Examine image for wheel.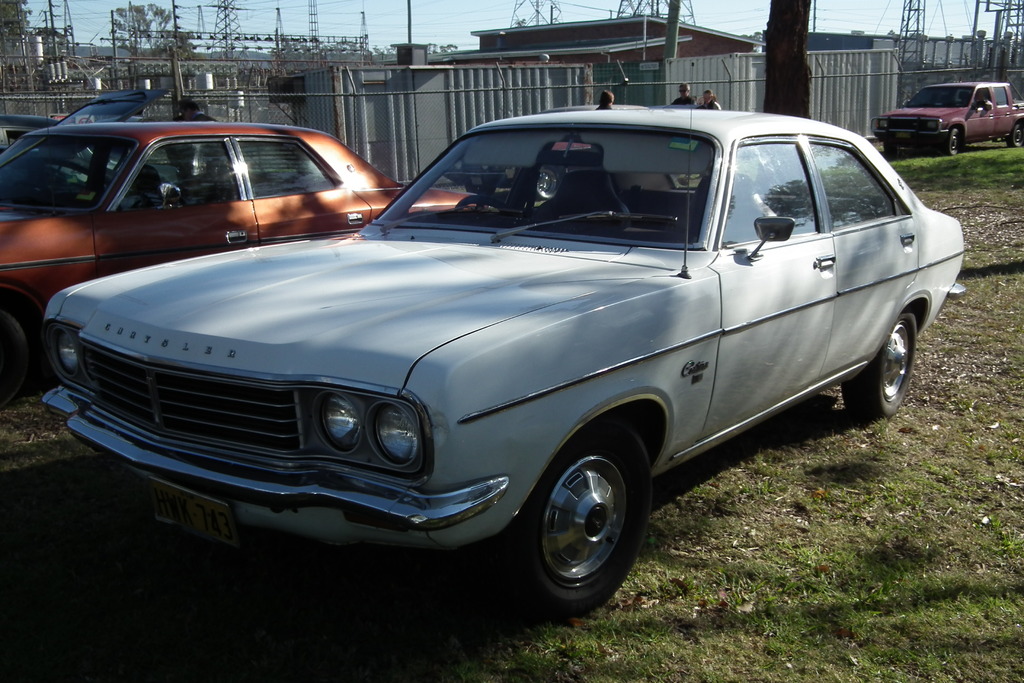
Examination result: BBox(0, 312, 31, 393).
